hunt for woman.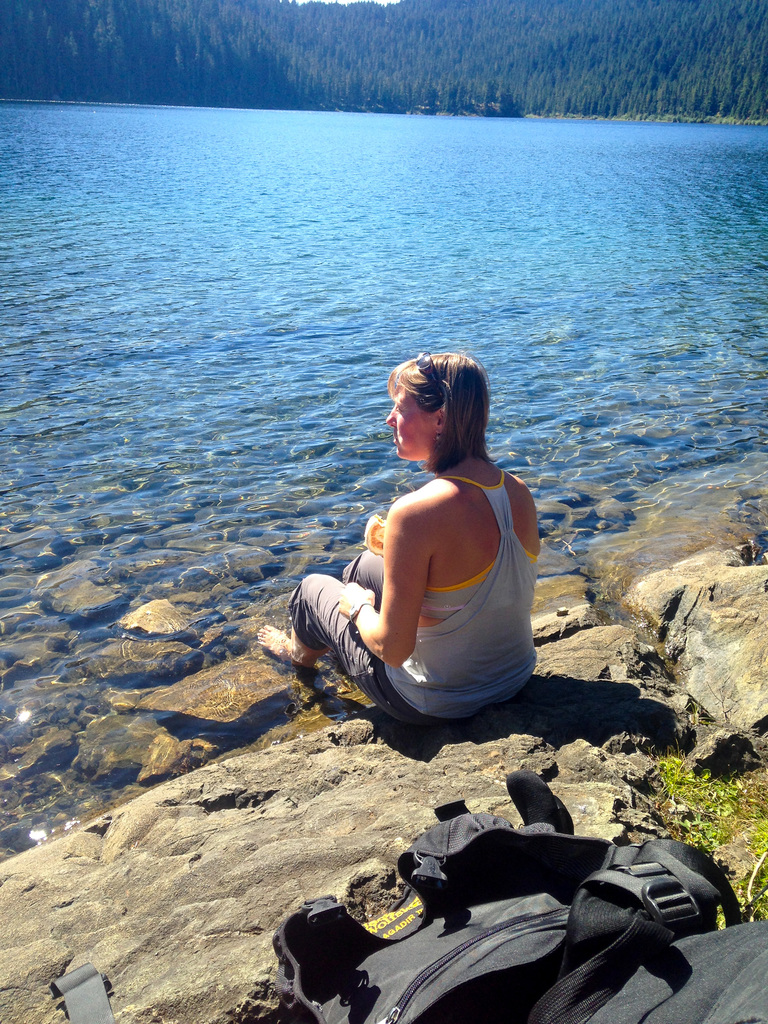
Hunted down at (250,351,556,746).
